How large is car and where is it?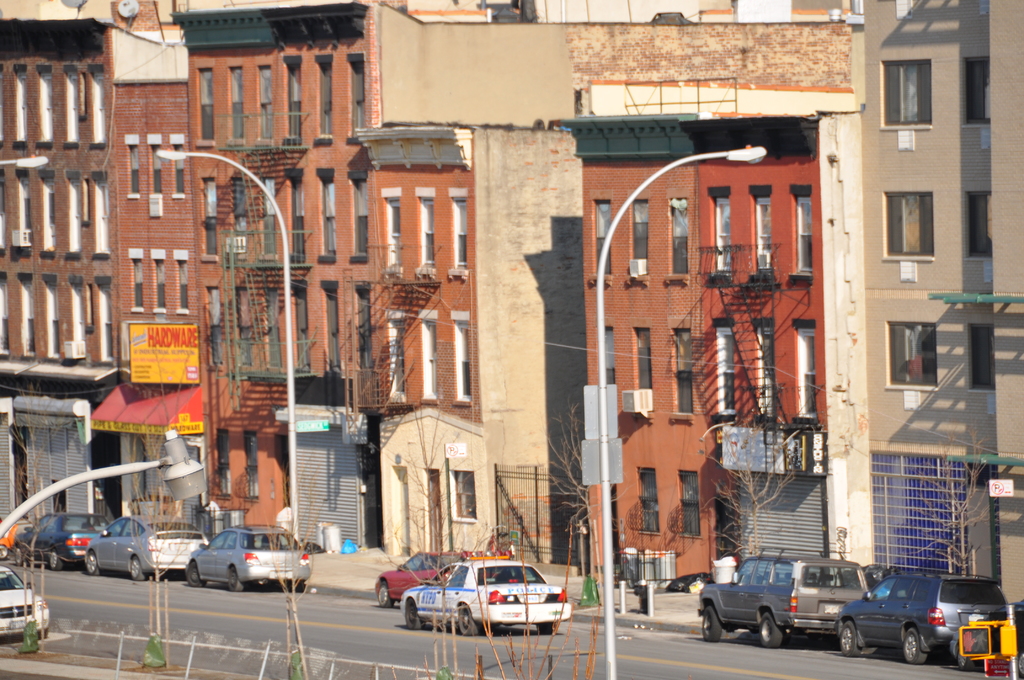
Bounding box: bbox=[373, 547, 512, 609].
